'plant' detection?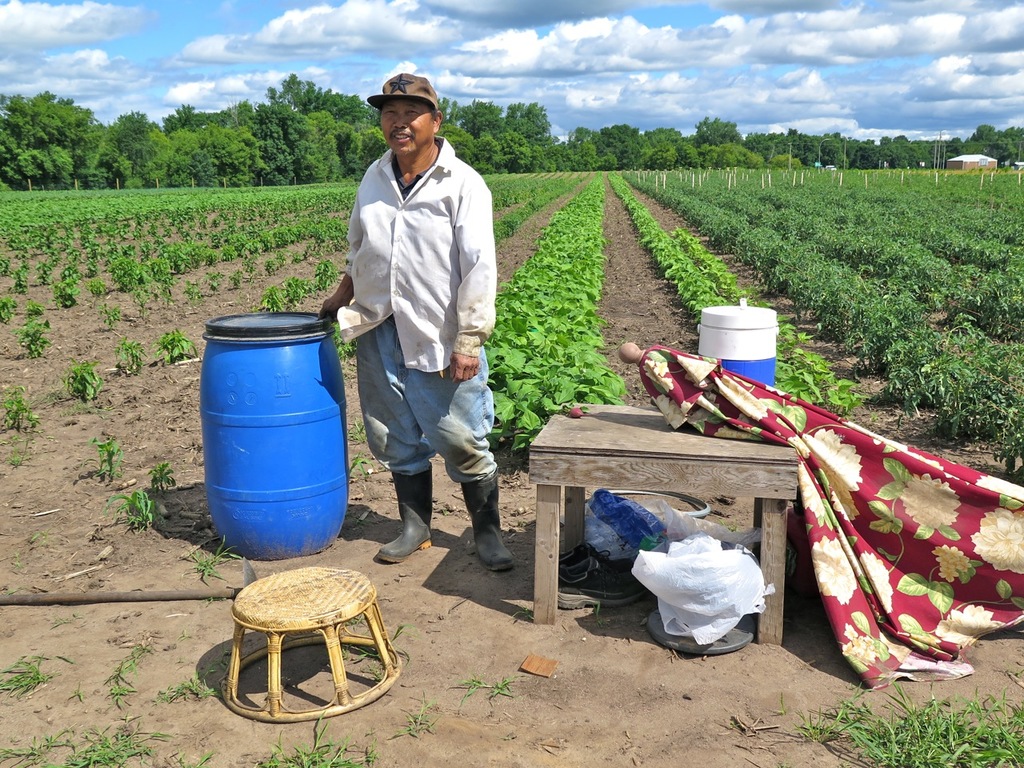
rect(458, 678, 488, 694)
